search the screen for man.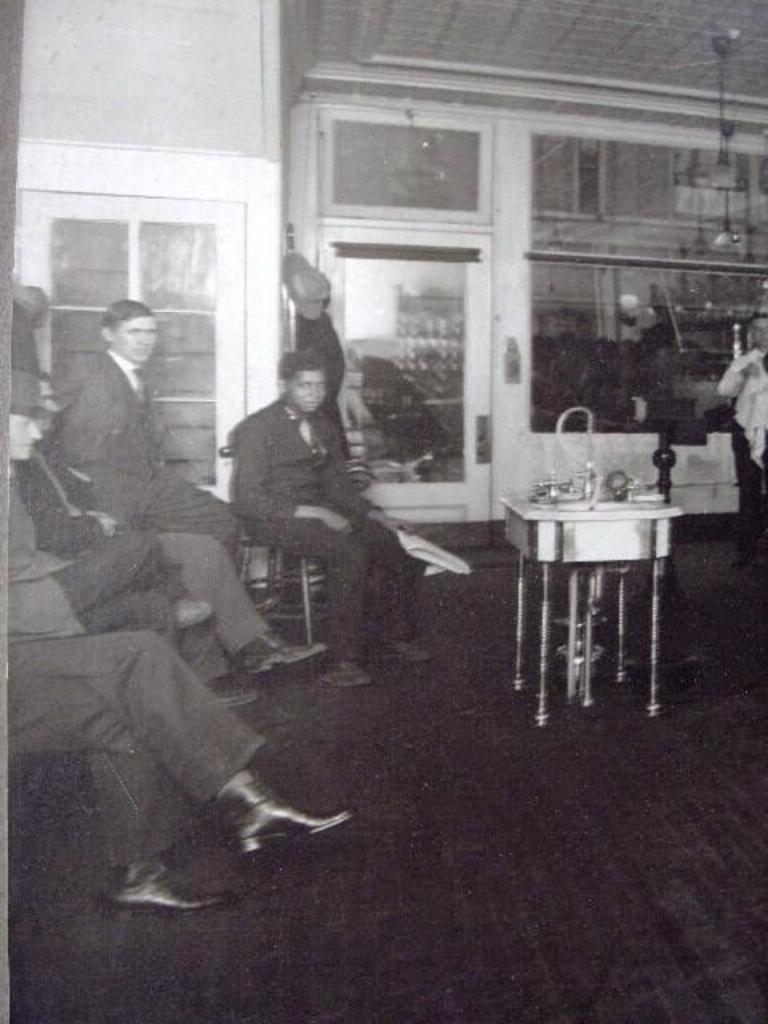
Found at [left=3, top=635, right=363, bottom=909].
